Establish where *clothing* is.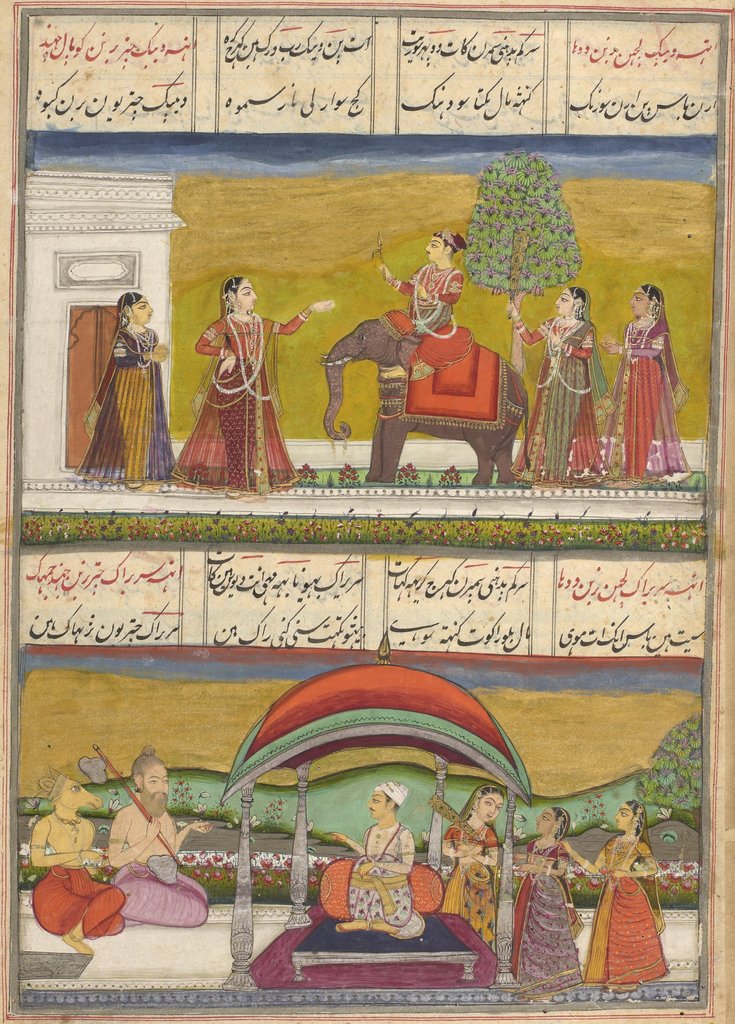
Established at (left=508, top=319, right=618, bottom=486).
